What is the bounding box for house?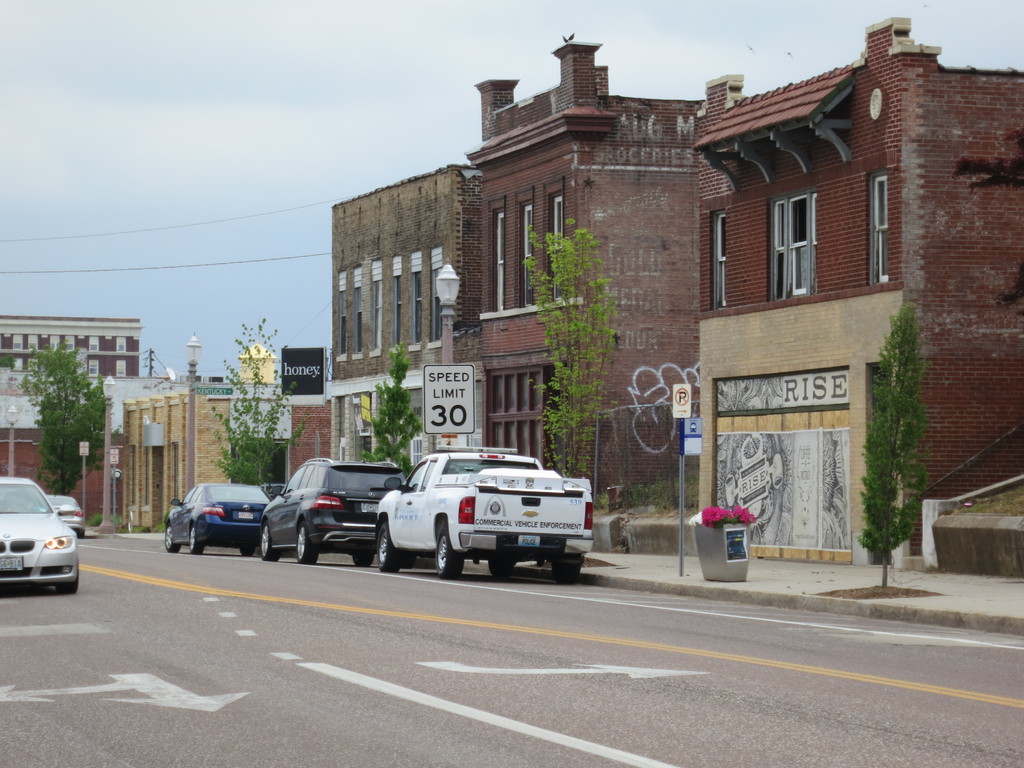
region(116, 372, 239, 541).
